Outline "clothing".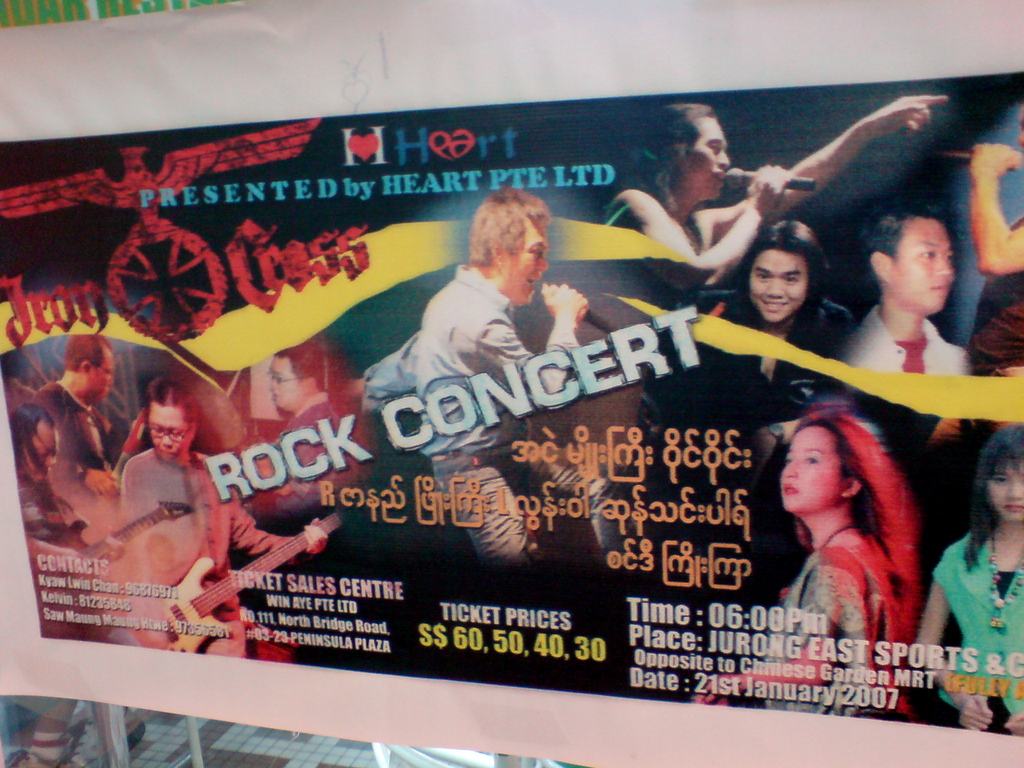
Outline: (left=361, top=262, right=586, bottom=564).
